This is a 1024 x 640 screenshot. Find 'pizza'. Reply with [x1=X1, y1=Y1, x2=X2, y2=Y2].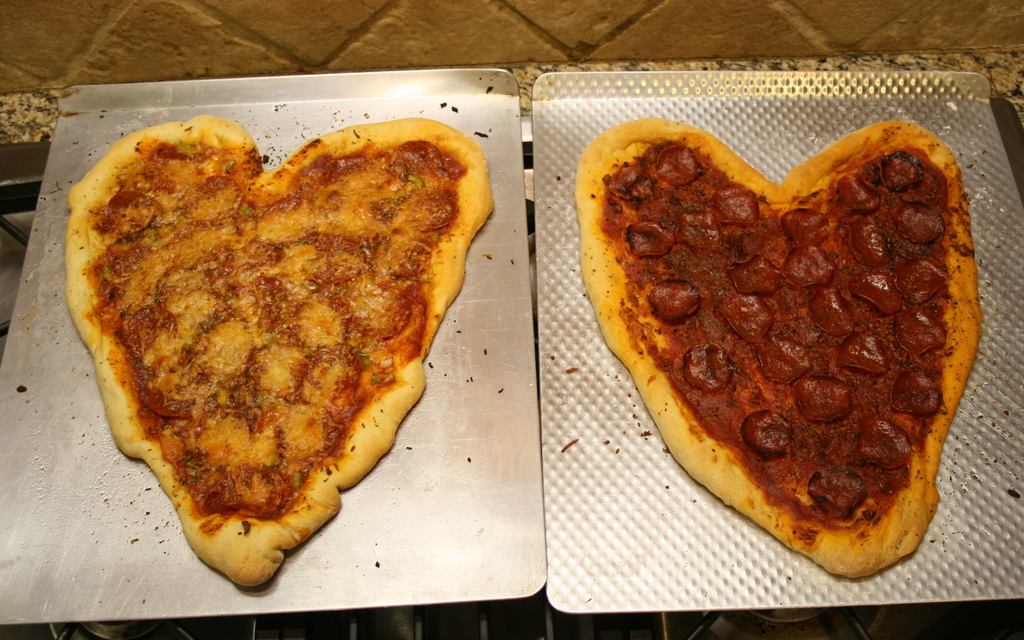
[x1=576, y1=119, x2=987, y2=577].
